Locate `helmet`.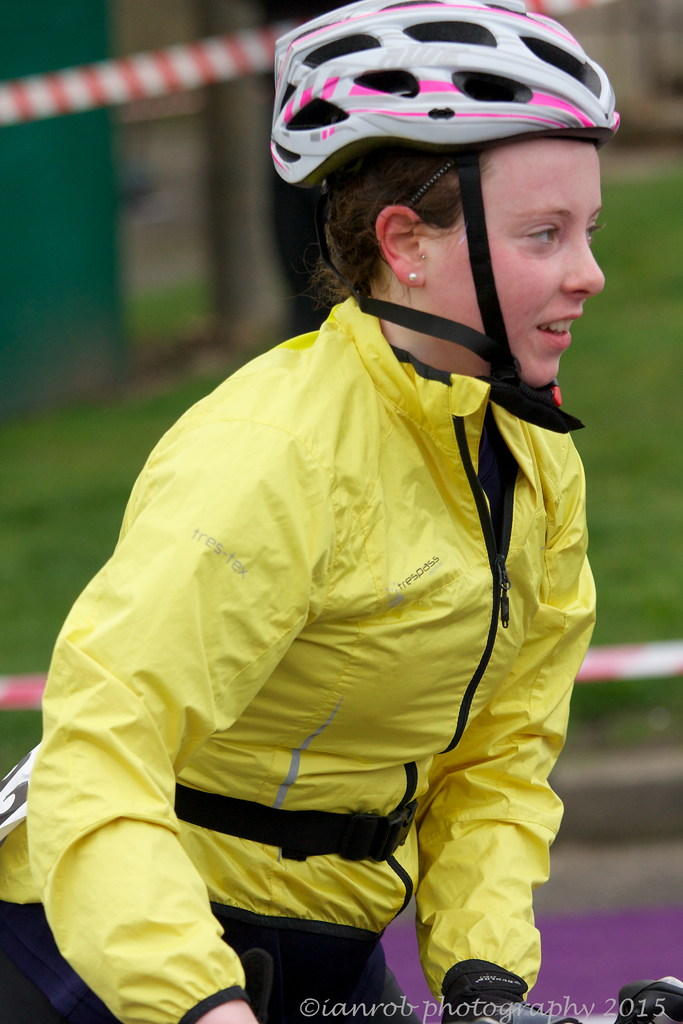
Bounding box: select_region(265, 0, 620, 429).
